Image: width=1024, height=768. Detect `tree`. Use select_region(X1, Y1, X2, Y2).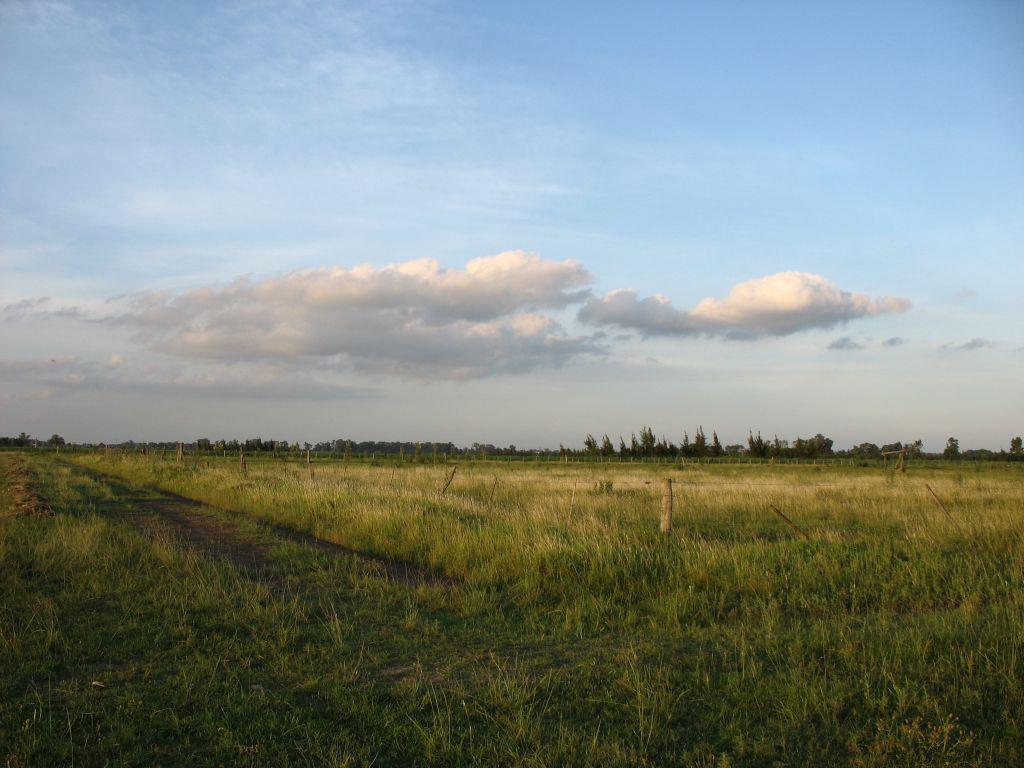
select_region(943, 434, 959, 456).
